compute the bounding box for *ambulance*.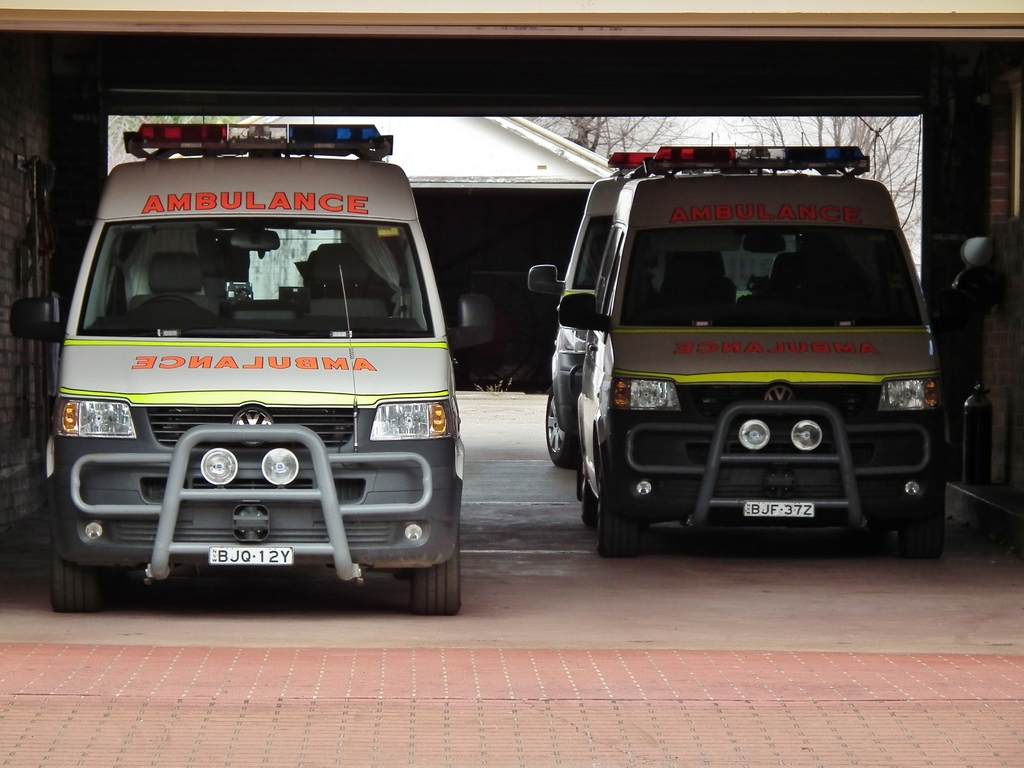
left=5, top=120, right=499, bottom=620.
